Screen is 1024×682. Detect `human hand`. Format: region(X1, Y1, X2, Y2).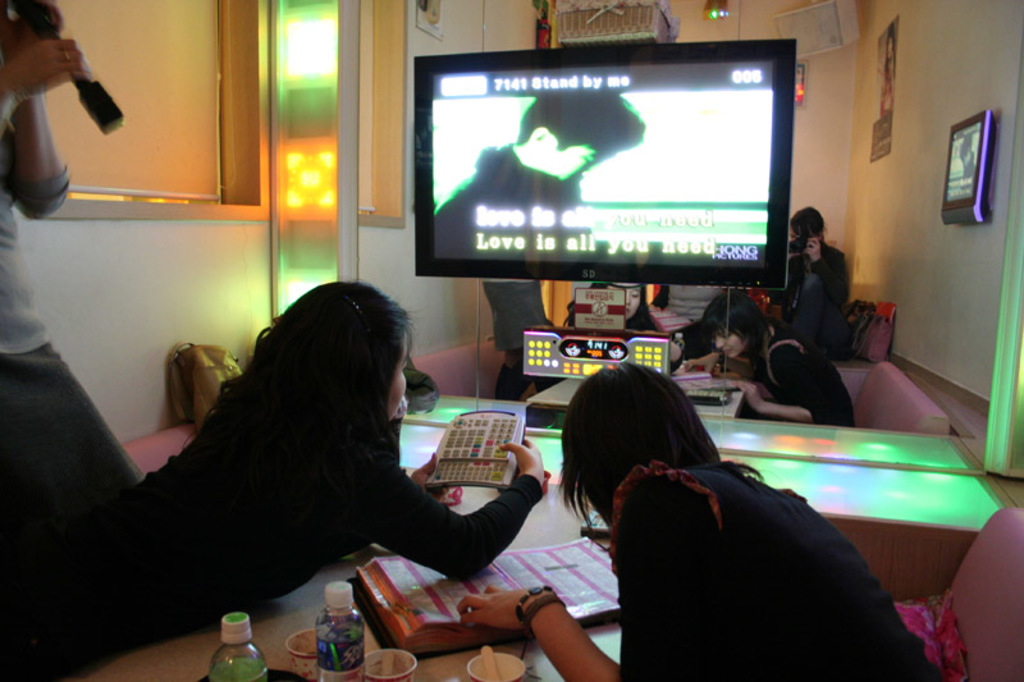
region(408, 452, 453, 500).
